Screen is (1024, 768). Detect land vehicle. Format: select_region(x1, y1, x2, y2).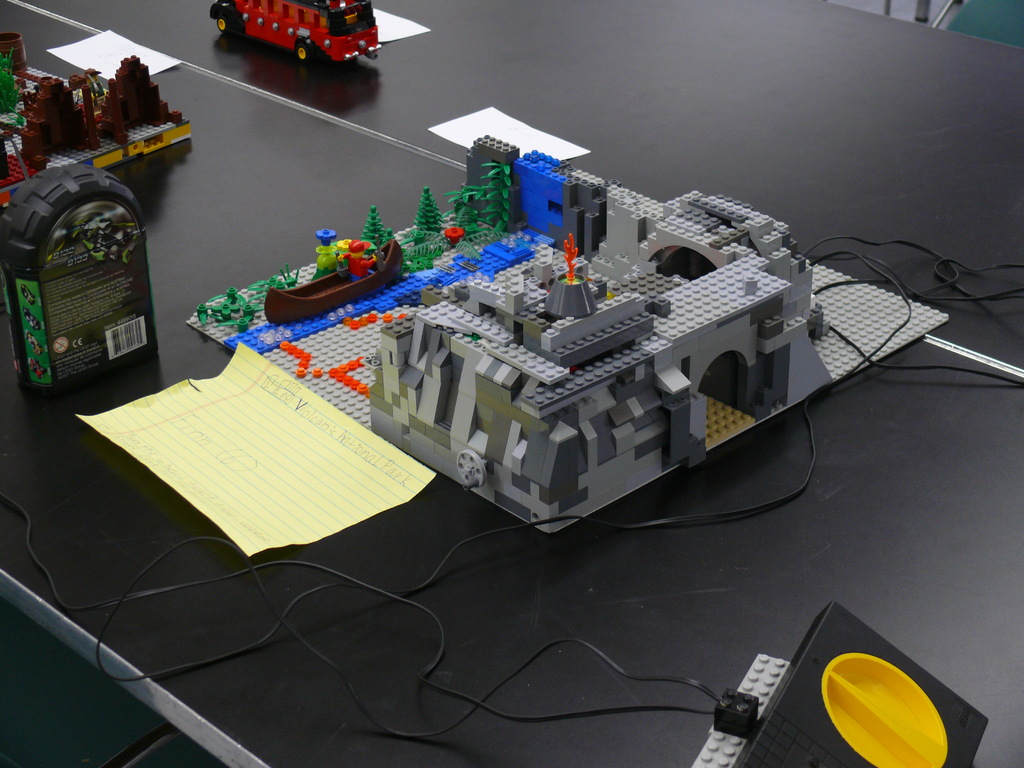
select_region(210, 0, 383, 63).
